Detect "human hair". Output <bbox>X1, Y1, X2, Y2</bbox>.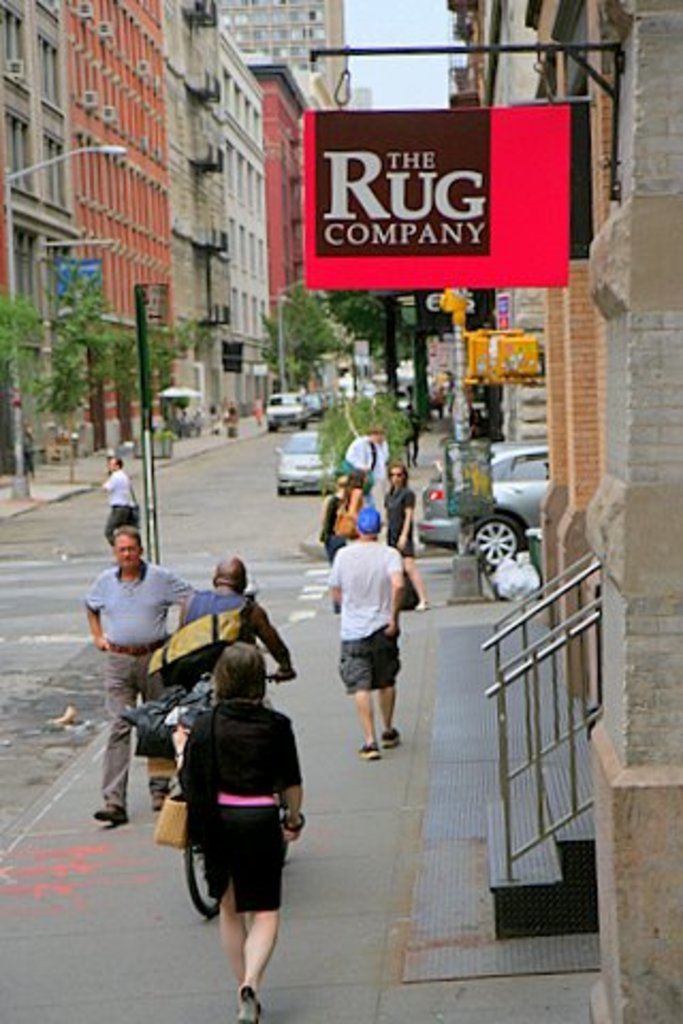
<bbox>111, 527, 141, 555</bbox>.
